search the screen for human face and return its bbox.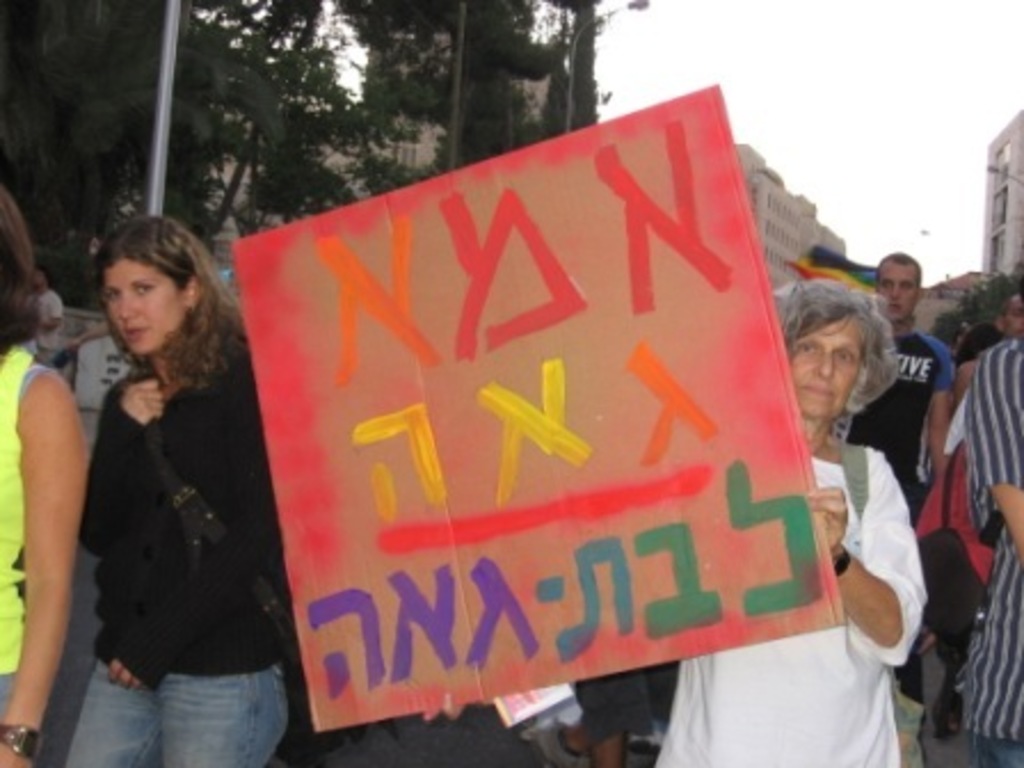
Found: (864, 258, 926, 320).
